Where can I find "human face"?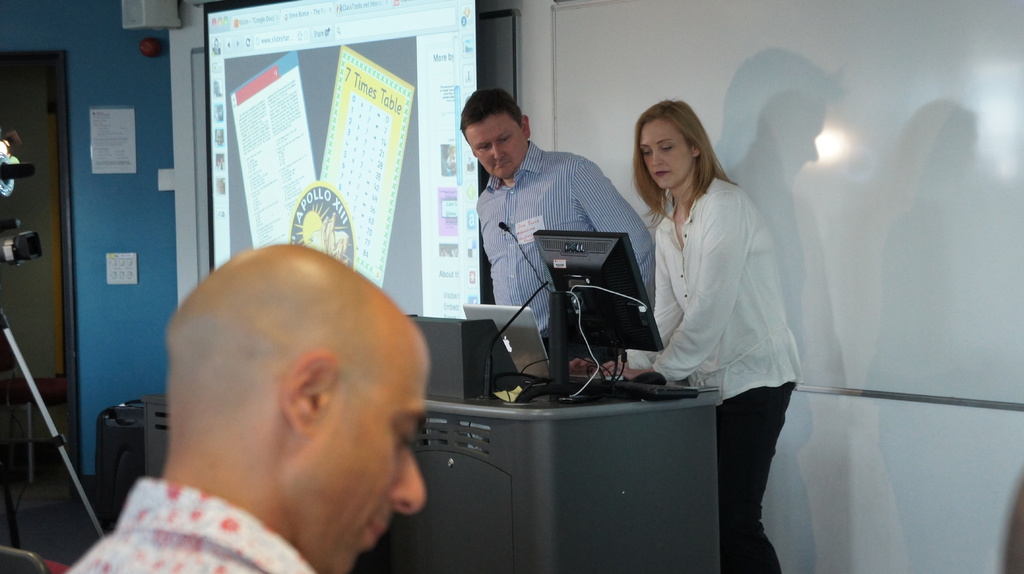
You can find it at 637 116 692 187.
